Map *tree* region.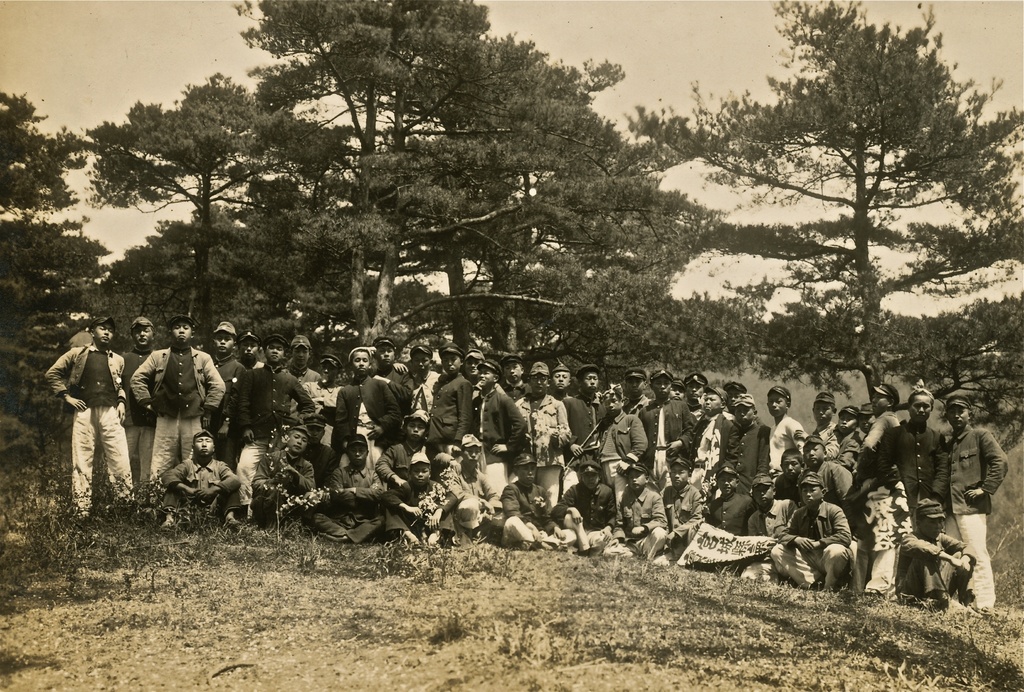
Mapped to 721,23,1000,410.
